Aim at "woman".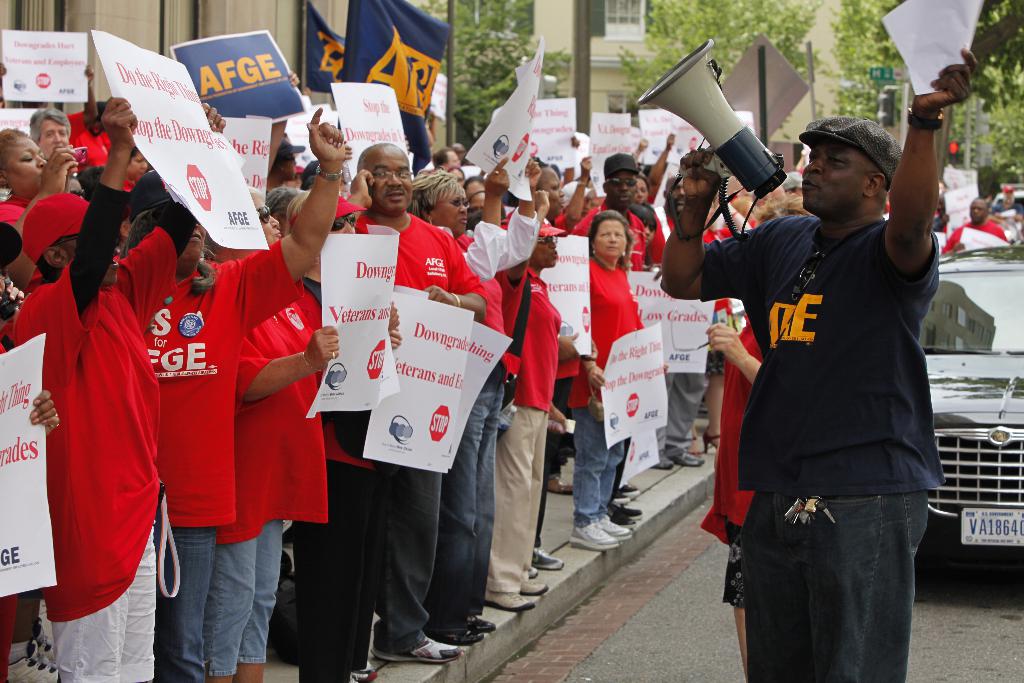
Aimed at bbox=[138, 107, 349, 682].
